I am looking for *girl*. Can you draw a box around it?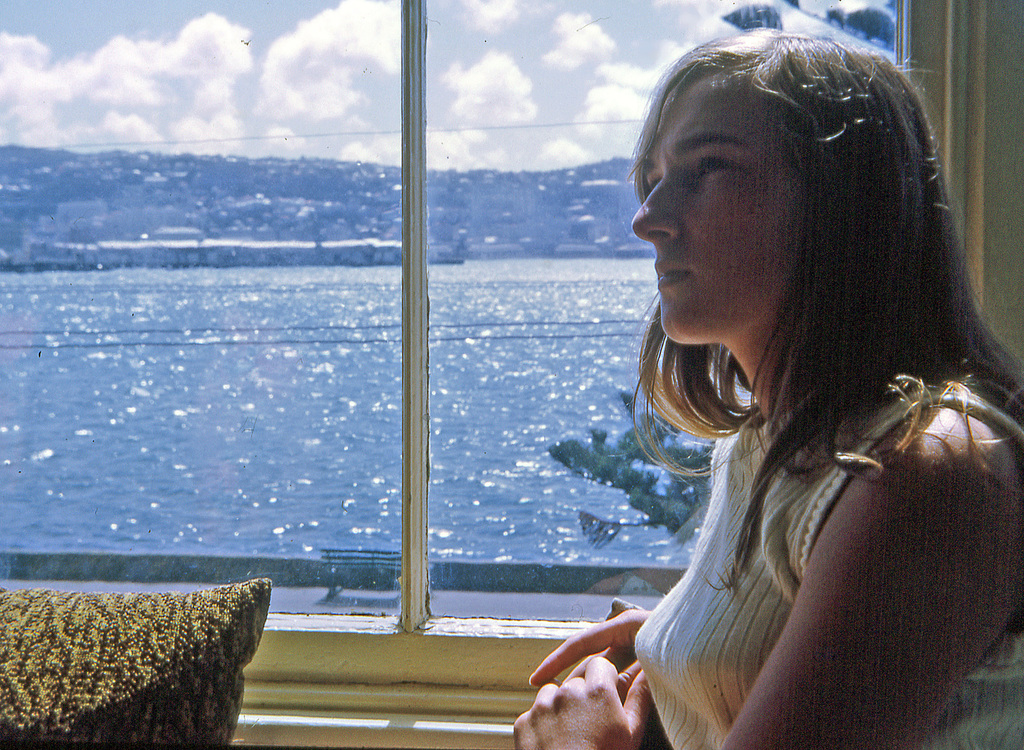
Sure, the bounding box is 509,23,1023,749.
